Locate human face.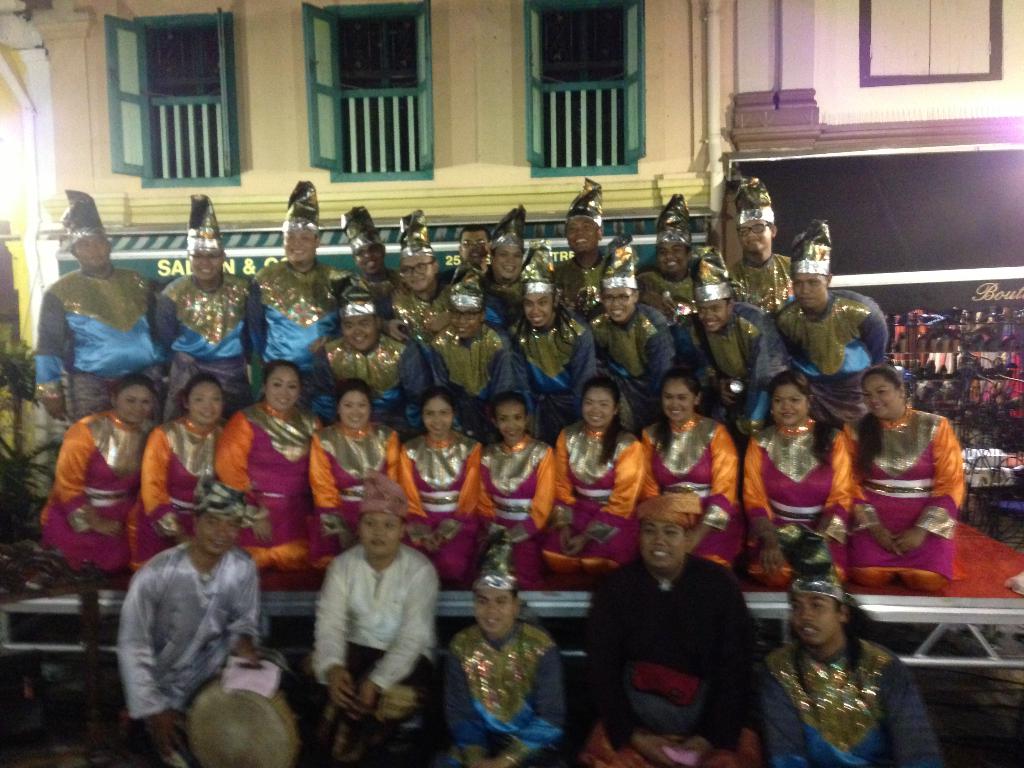
Bounding box: detection(570, 220, 598, 253).
